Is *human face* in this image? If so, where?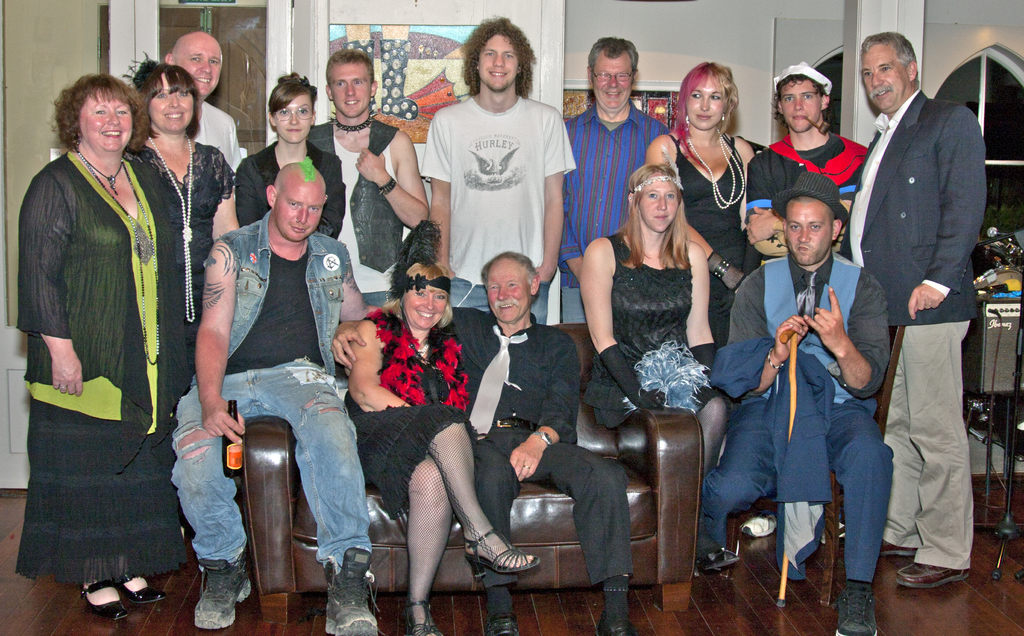
Yes, at rect(401, 279, 450, 330).
